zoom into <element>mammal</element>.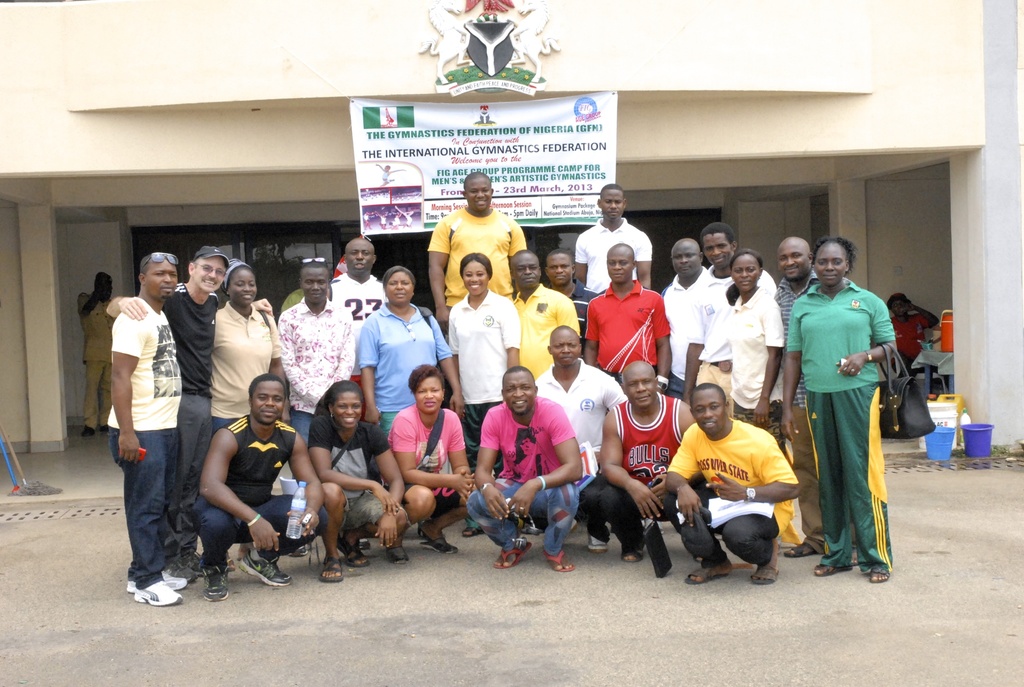
Zoom target: 307 375 412 582.
